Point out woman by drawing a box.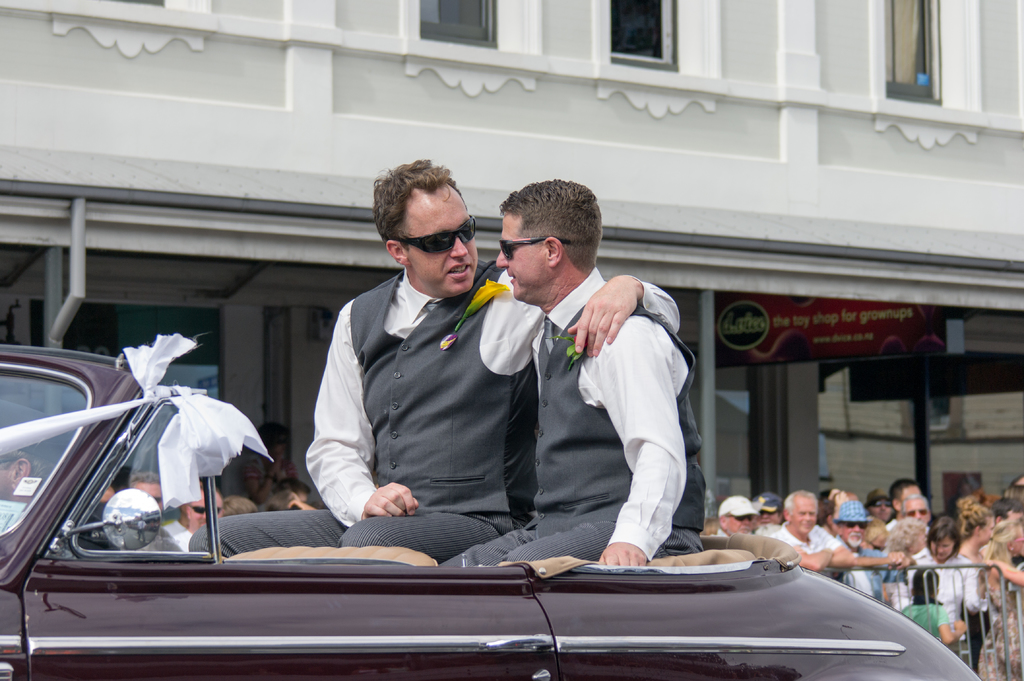
951, 494, 990, 677.
